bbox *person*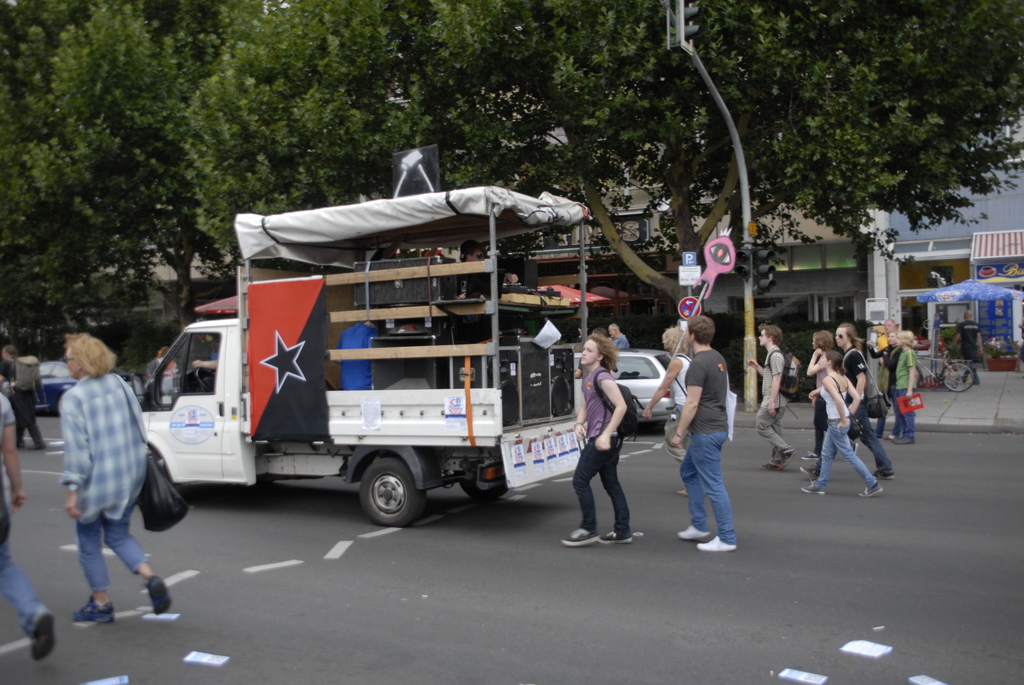
<bbox>335, 305, 385, 389</bbox>
